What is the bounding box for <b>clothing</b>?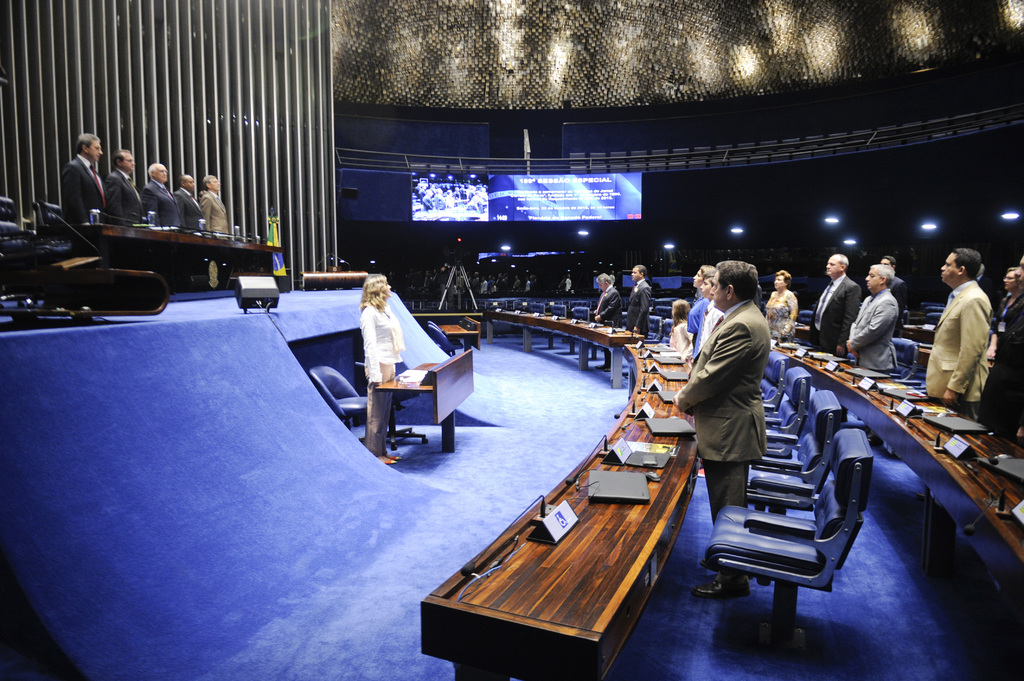
select_region(143, 178, 180, 228).
